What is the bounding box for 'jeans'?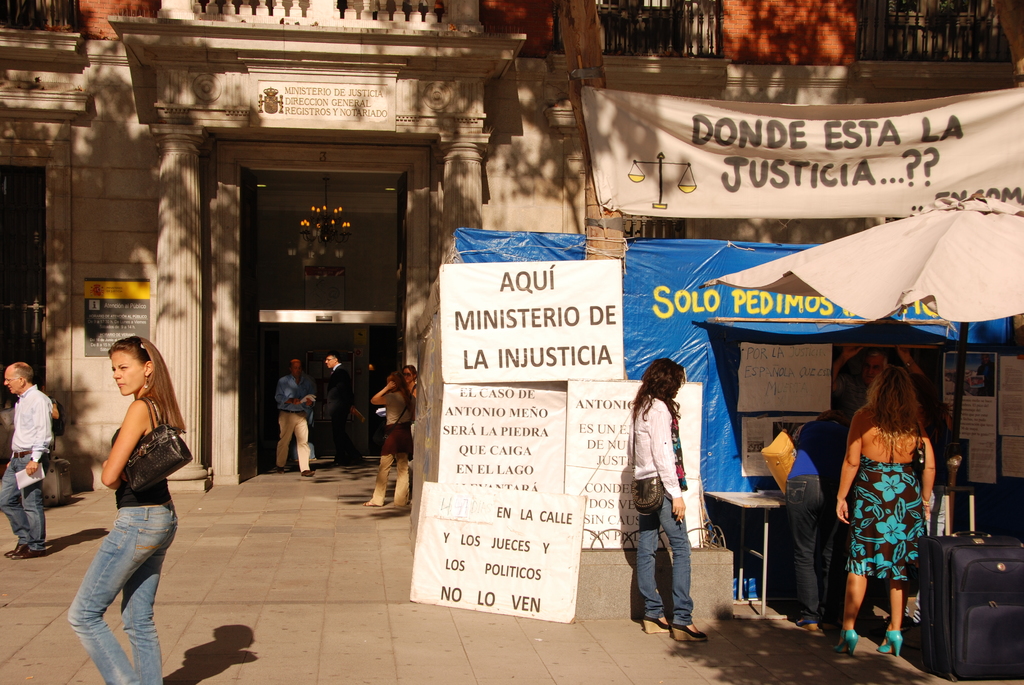
left=781, top=481, right=834, bottom=615.
